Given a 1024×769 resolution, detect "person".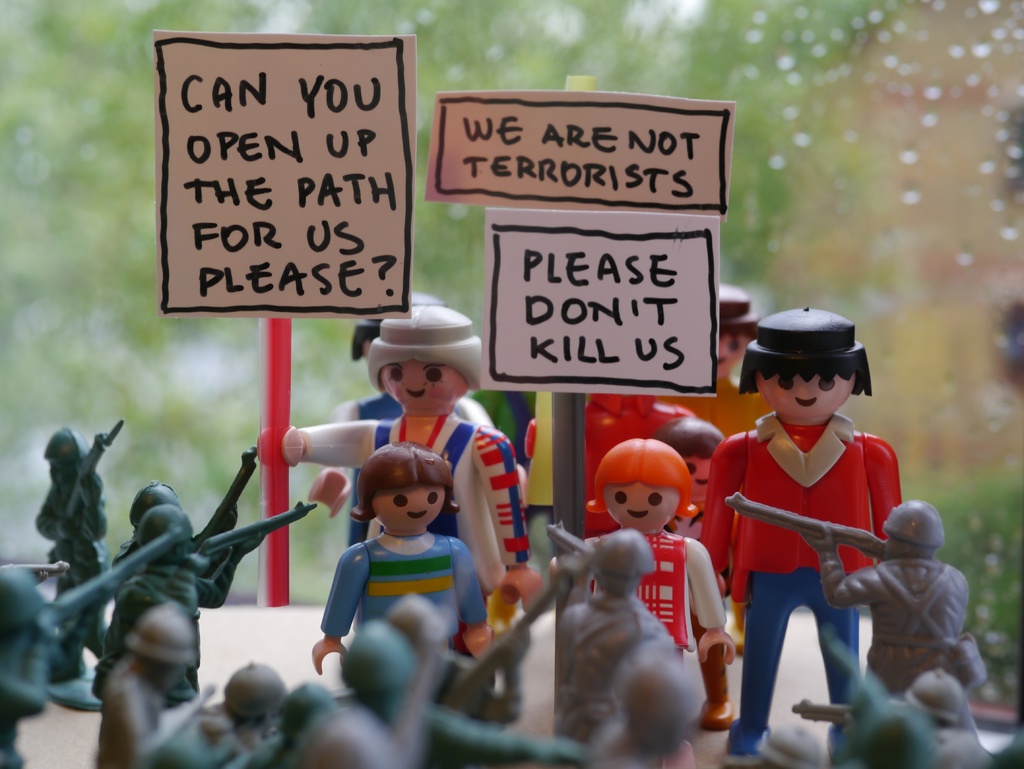
(x1=682, y1=296, x2=769, y2=433).
